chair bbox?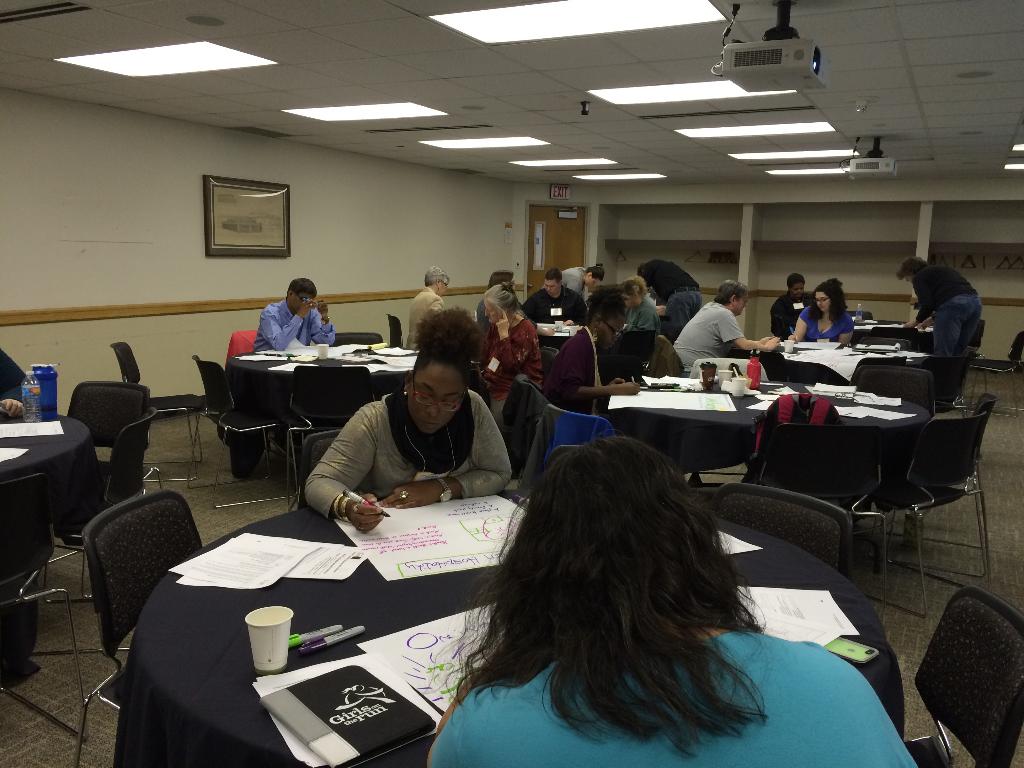
l=640, t=331, r=678, b=384
